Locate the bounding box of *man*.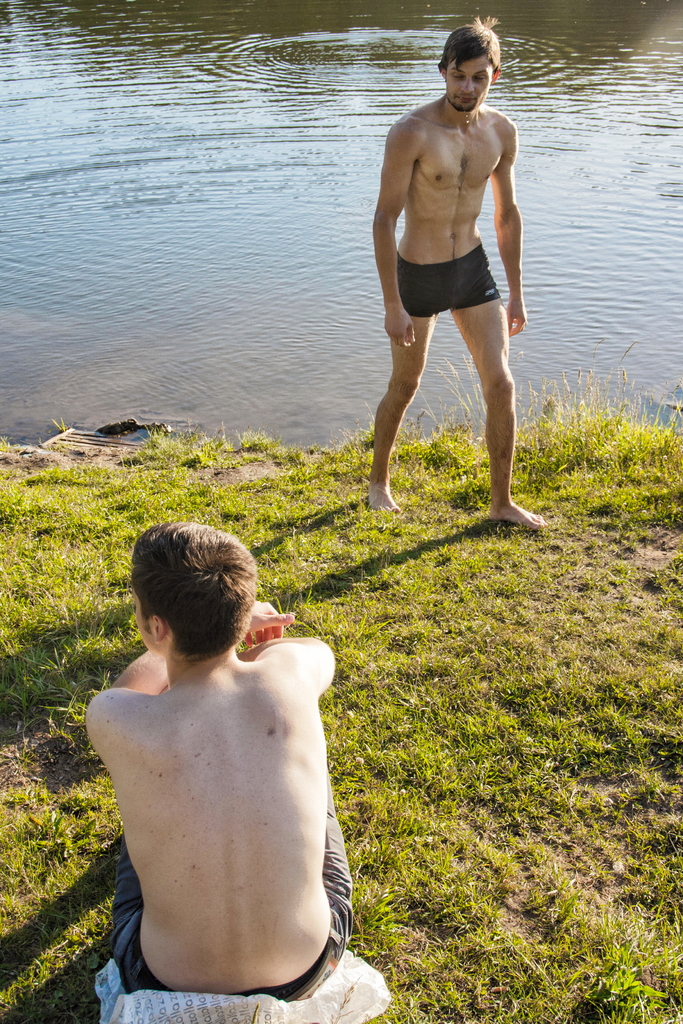
Bounding box: pyautogui.locateOnScreen(70, 526, 366, 1023).
